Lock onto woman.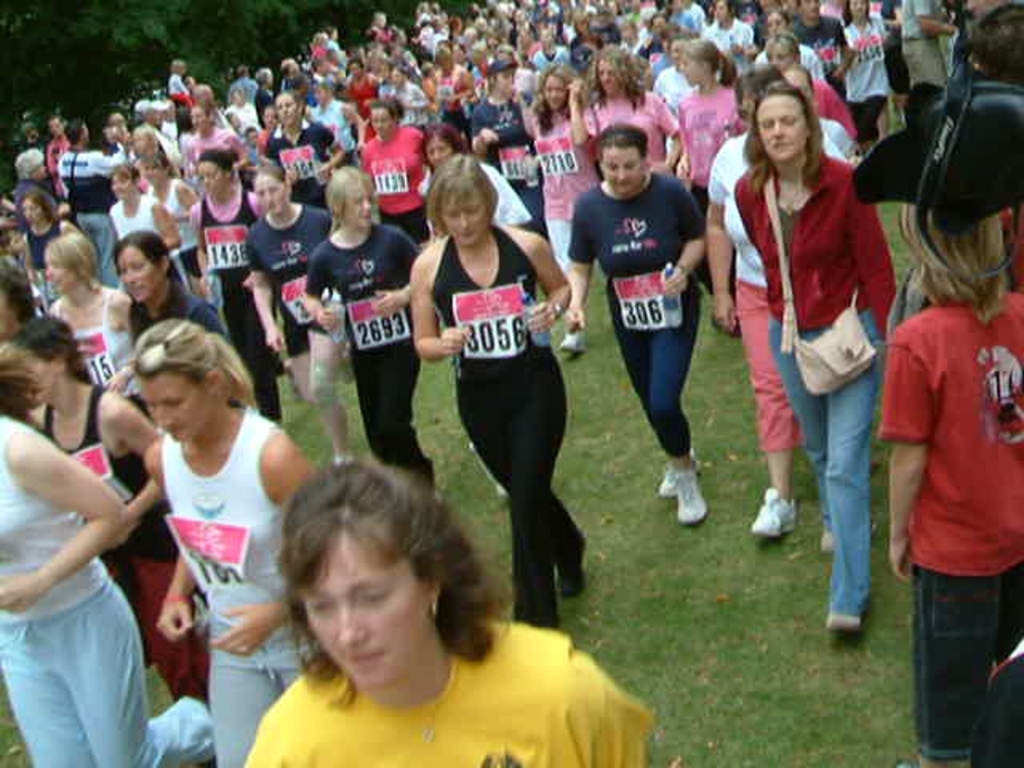
Locked: x1=565 y1=123 x2=710 y2=526.
